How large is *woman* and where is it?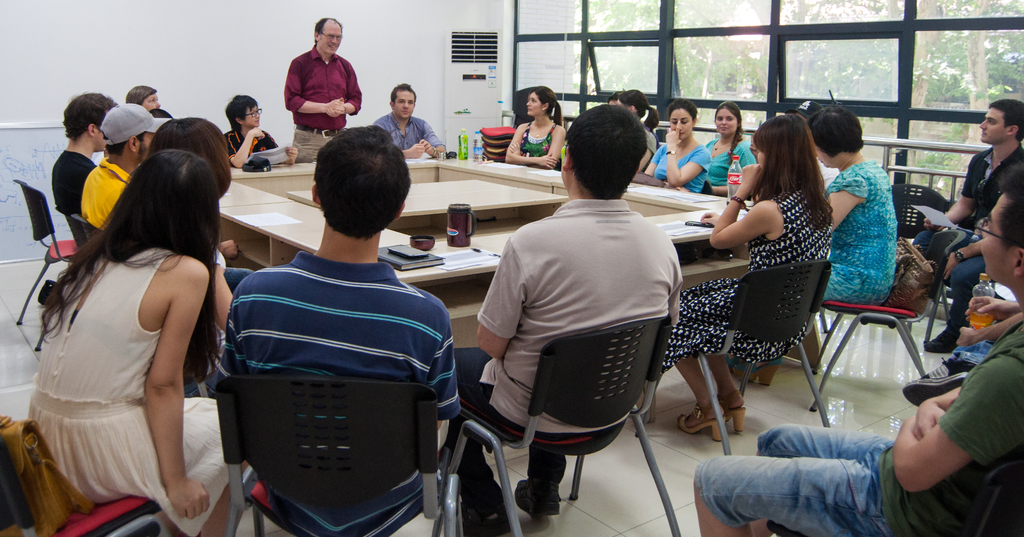
Bounding box: left=617, top=90, right=662, bottom=181.
